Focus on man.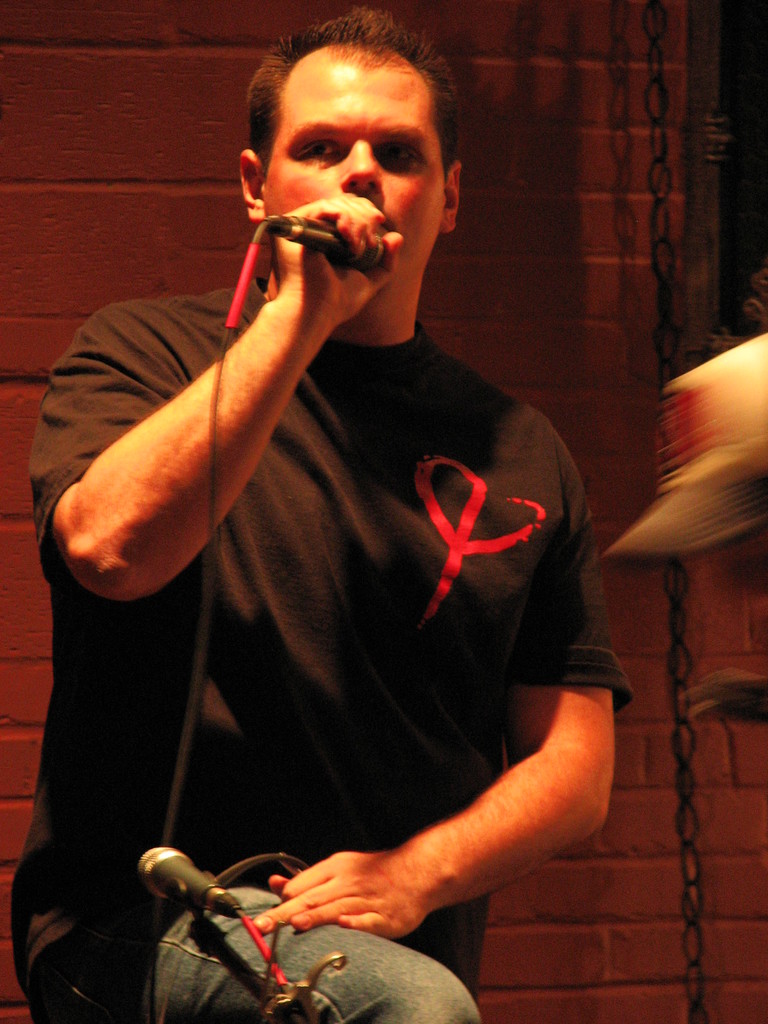
Focused at rect(93, 22, 625, 1009).
